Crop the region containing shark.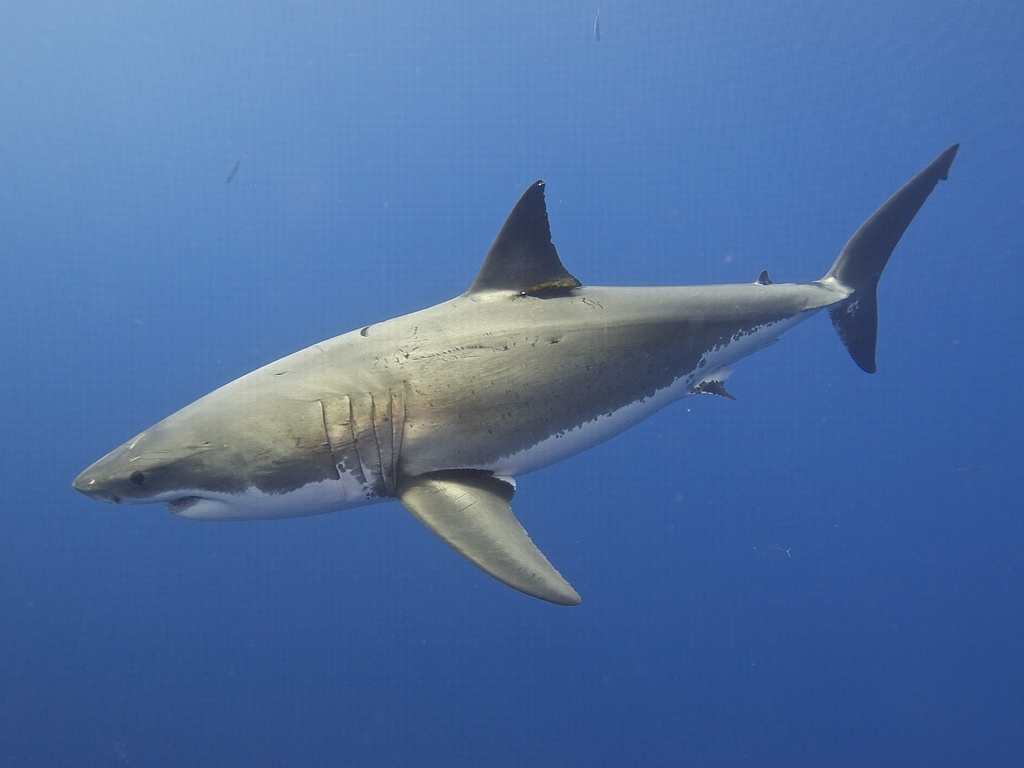
Crop region: BBox(72, 143, 961, 594).
